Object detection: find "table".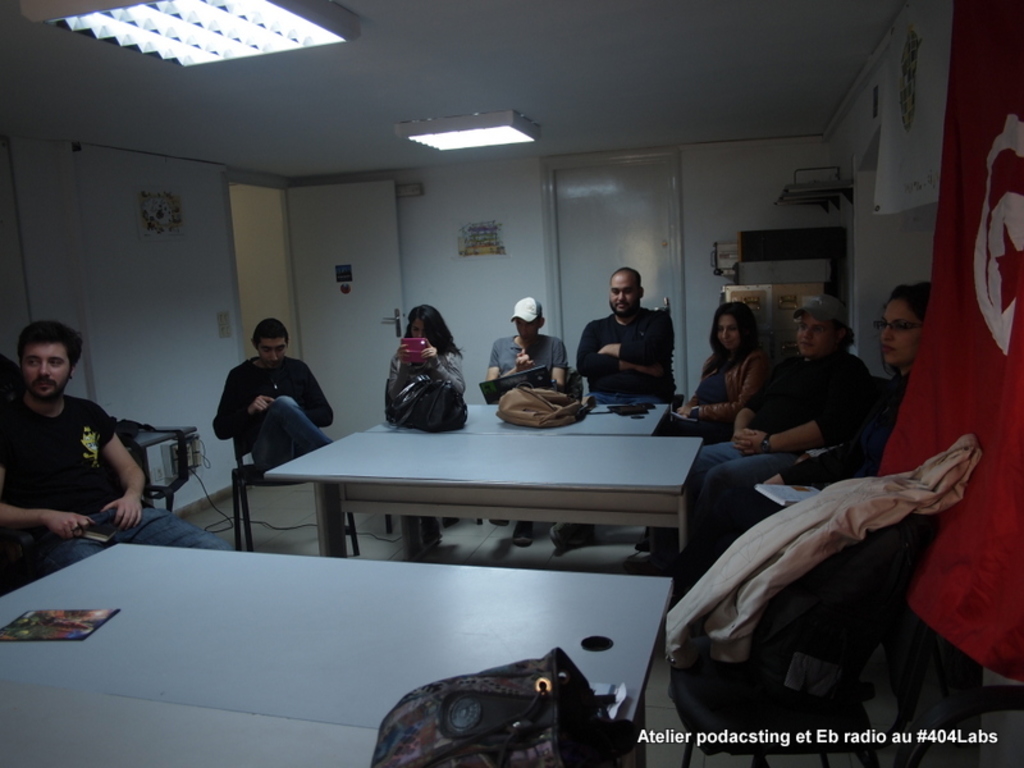
box(268, 430, 700, 573).
